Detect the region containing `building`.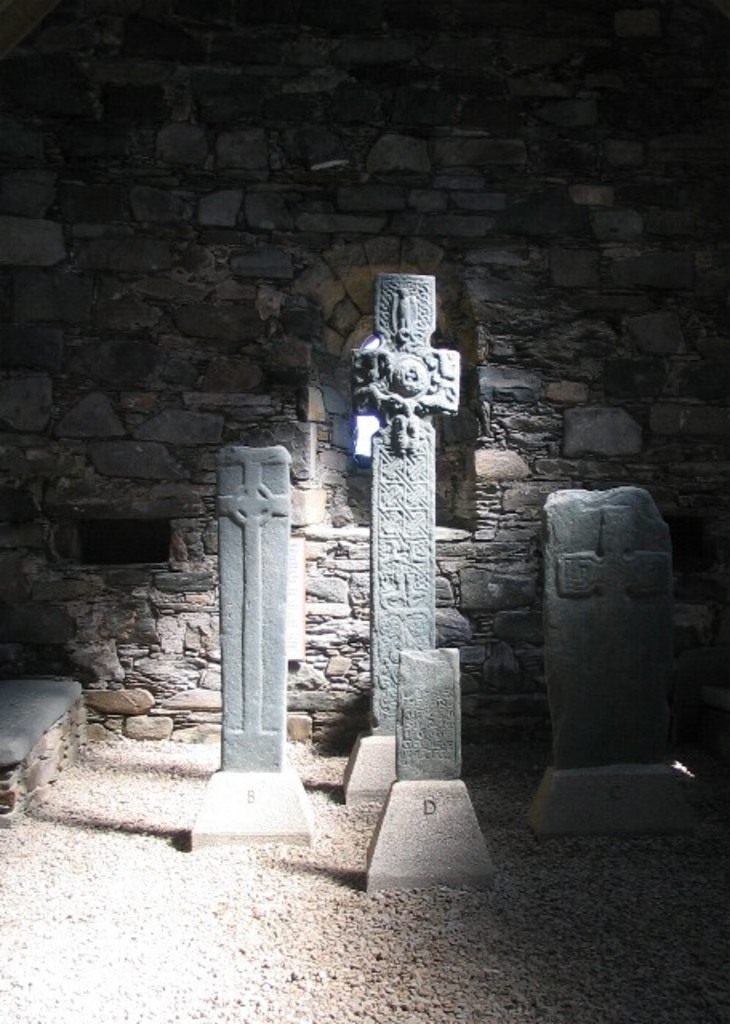
{"x1": 0, "y1": 0, "x2": 728, "y2": 1022}.
